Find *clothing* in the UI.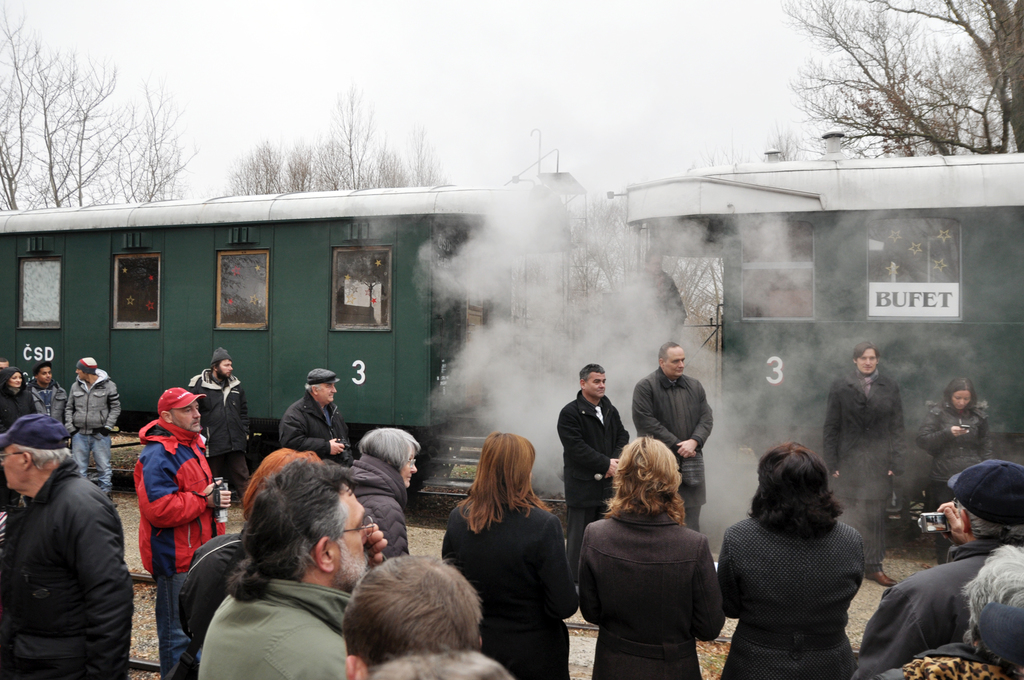
UI element at left=557, top=393, right=639, bottom=529.
